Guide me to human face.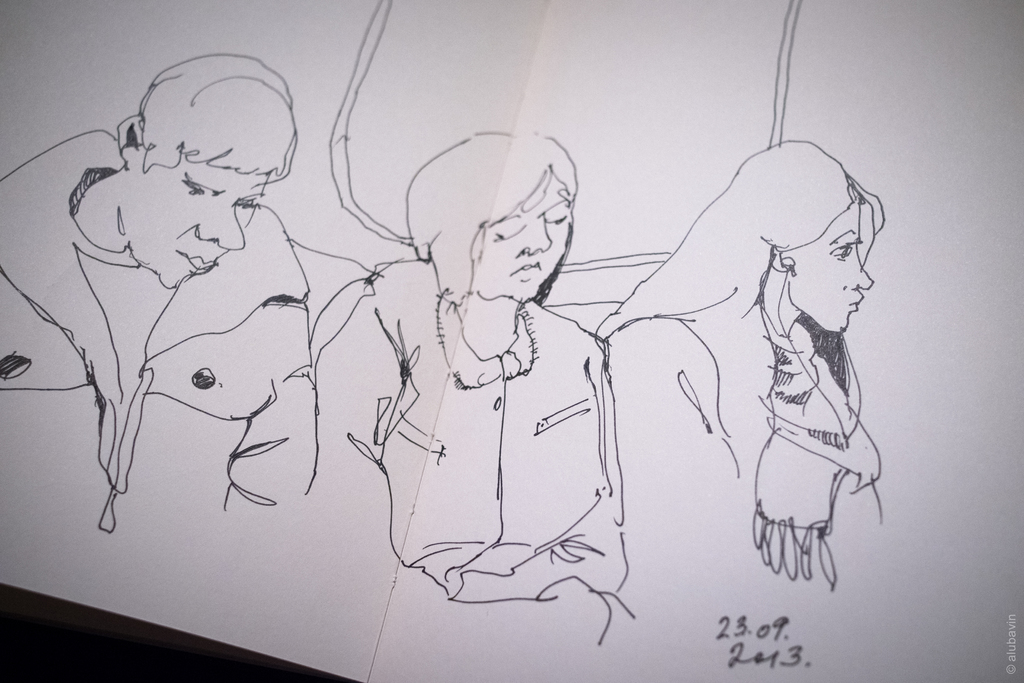
Guidance: <box>468,177,572,300</box>.
